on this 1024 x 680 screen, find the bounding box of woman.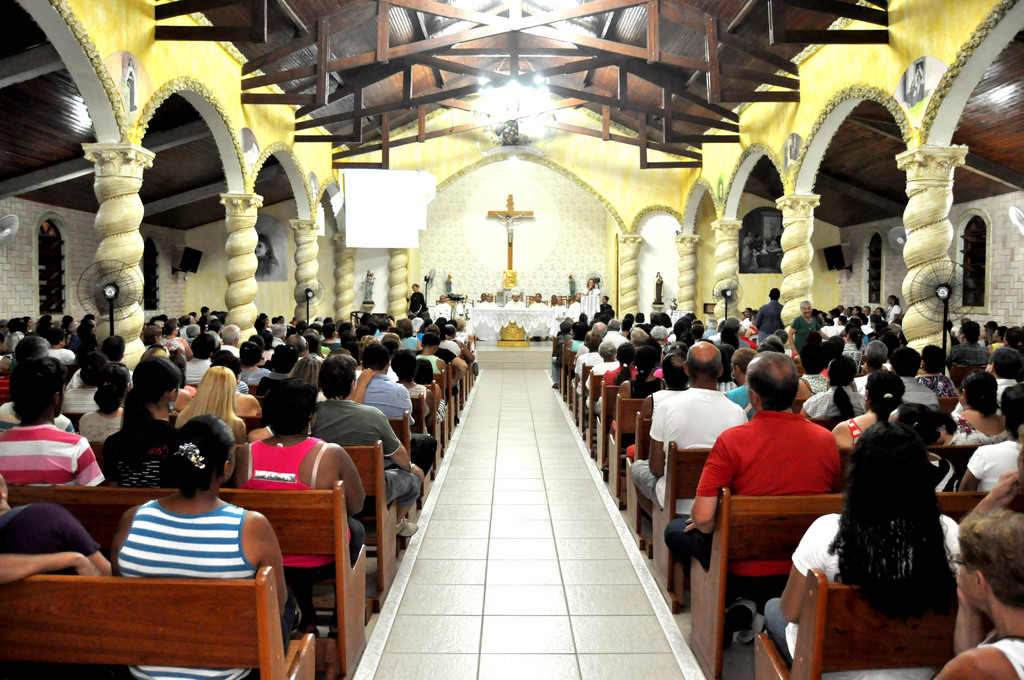
Bounding box: (623, 352, 669, 401).
